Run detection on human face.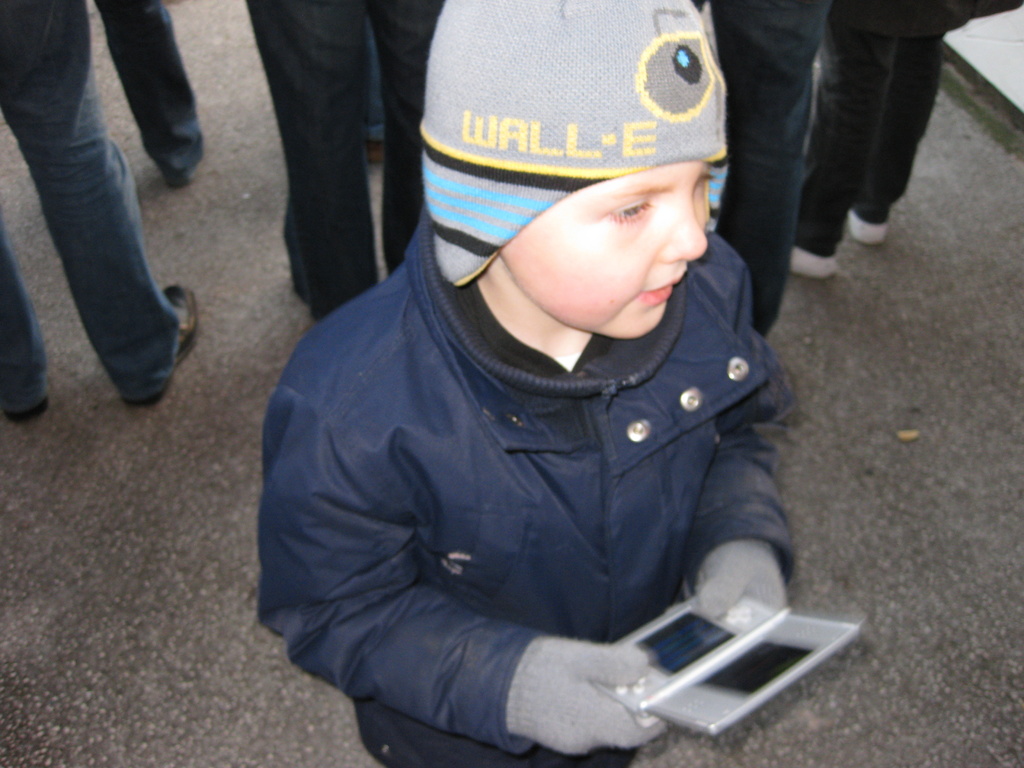
Result: pyautogui.locateOnScreen(499, 159, 719, 339).
